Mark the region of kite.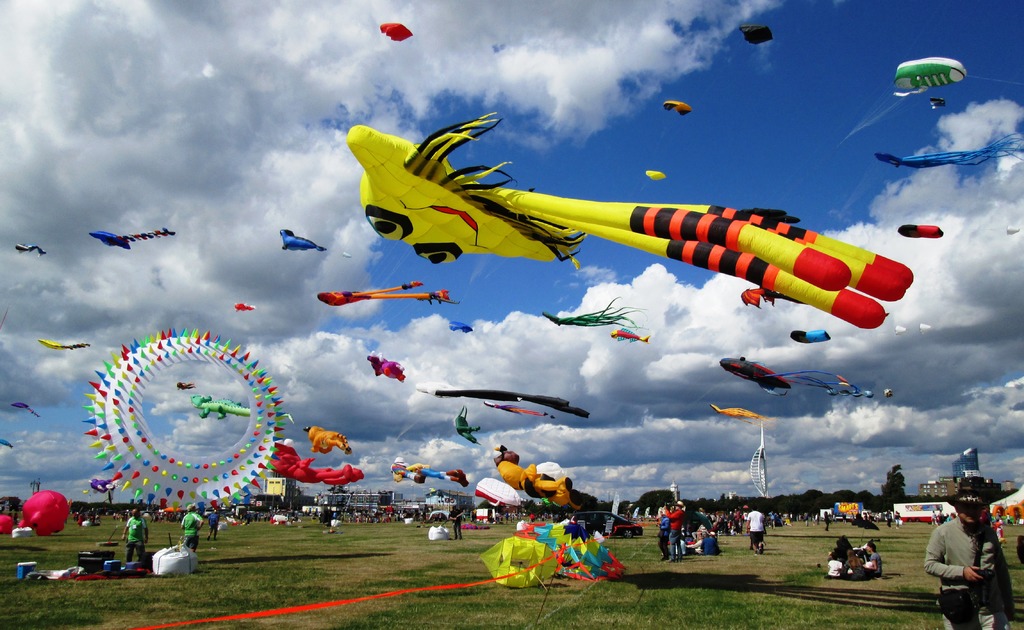
Region: 84:476:119:493.
